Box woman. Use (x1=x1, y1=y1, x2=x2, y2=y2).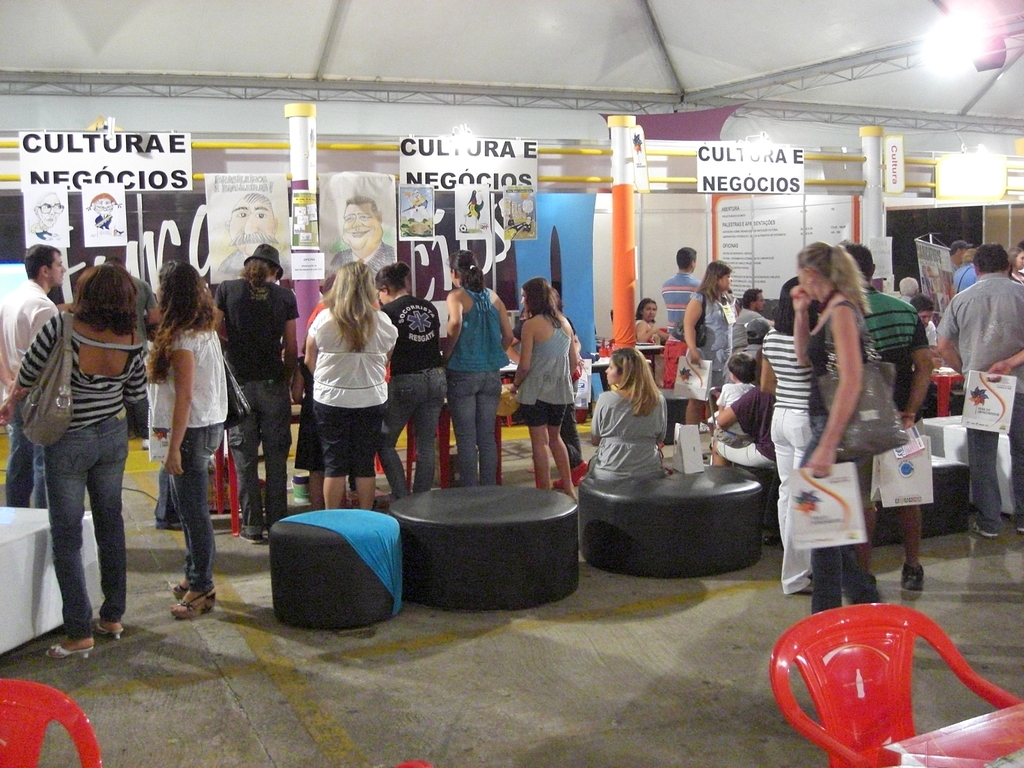
(x1=504, y1=279, x2=578, y2=504).
